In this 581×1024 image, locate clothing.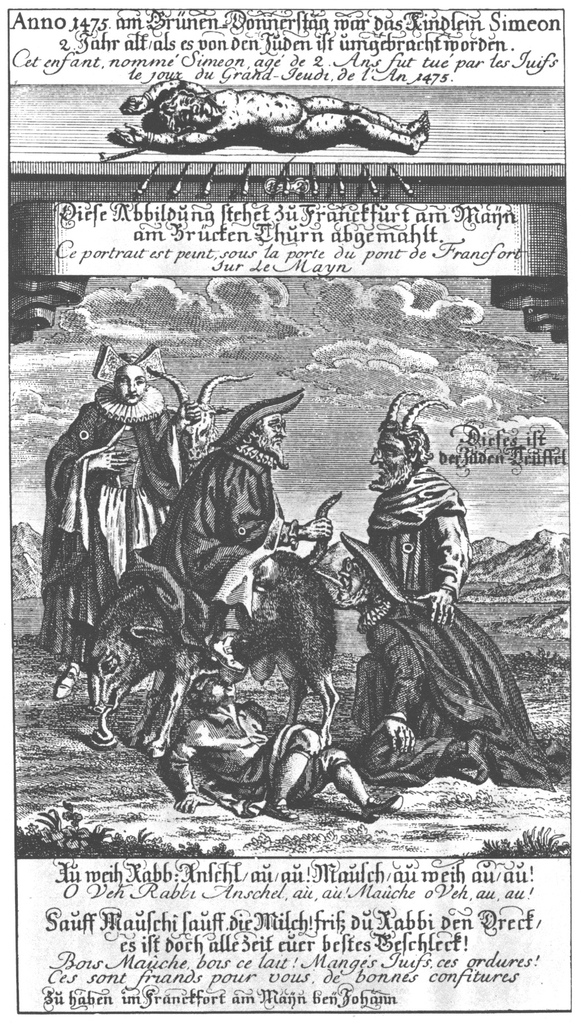
Bounding box: 151 445 291 612.
